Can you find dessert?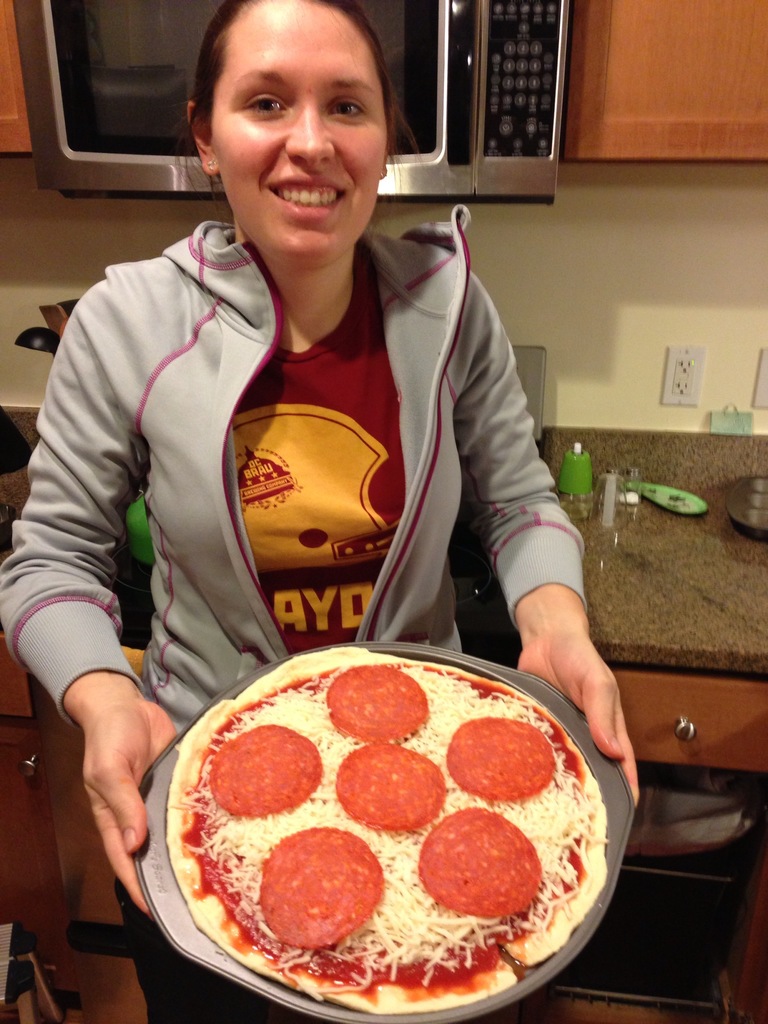
Yes, bounding box: region(148, 669, 625, 1014).
